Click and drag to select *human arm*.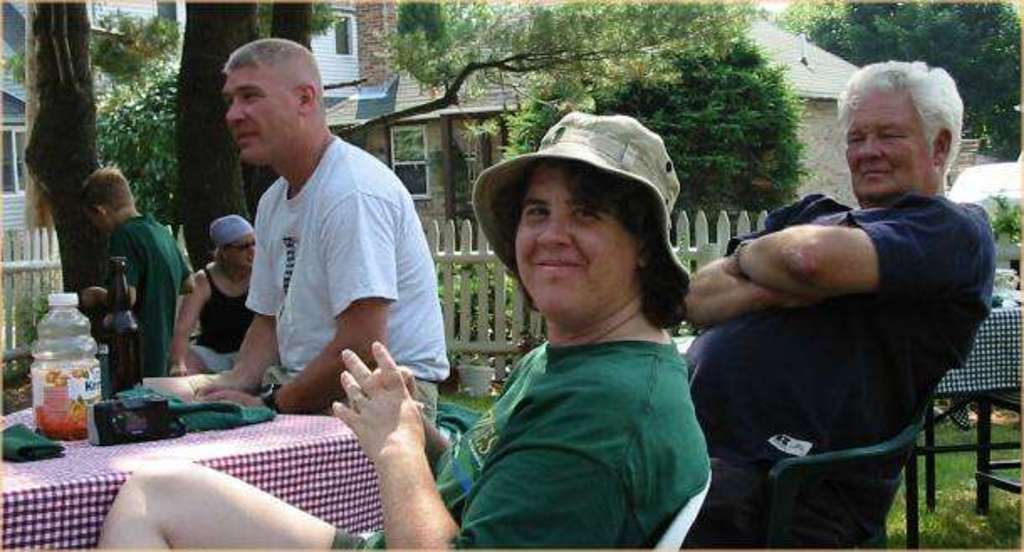
Selection: [769,200,833,235].
